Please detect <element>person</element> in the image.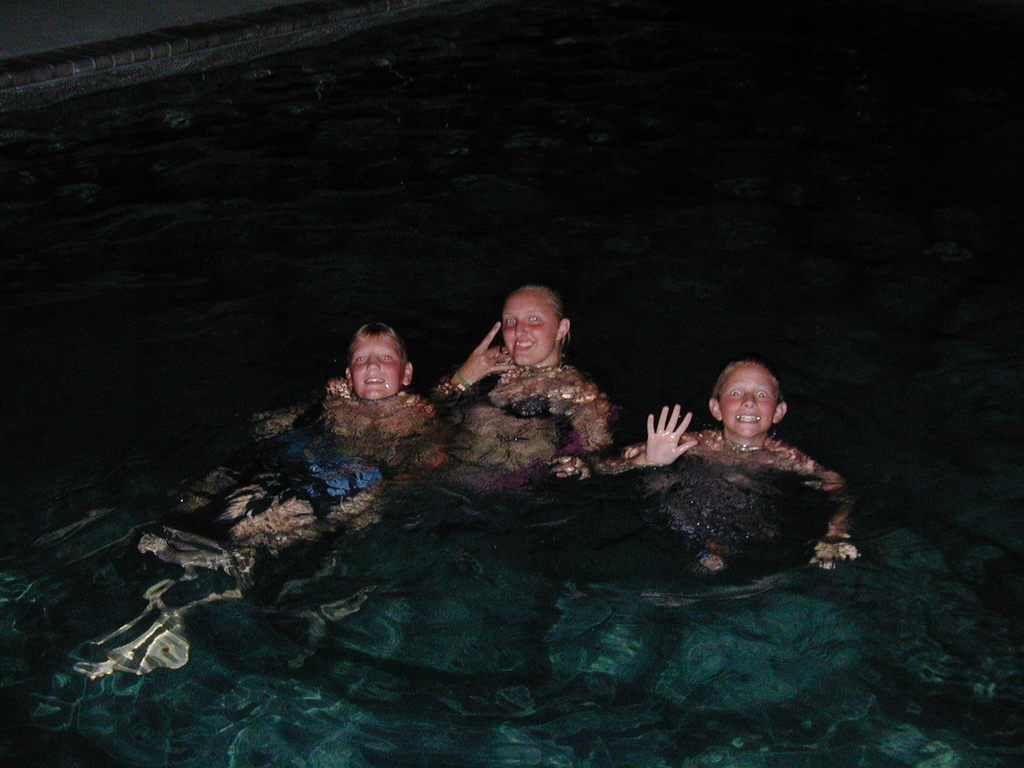
BBox(334, 323, 415, 397).
